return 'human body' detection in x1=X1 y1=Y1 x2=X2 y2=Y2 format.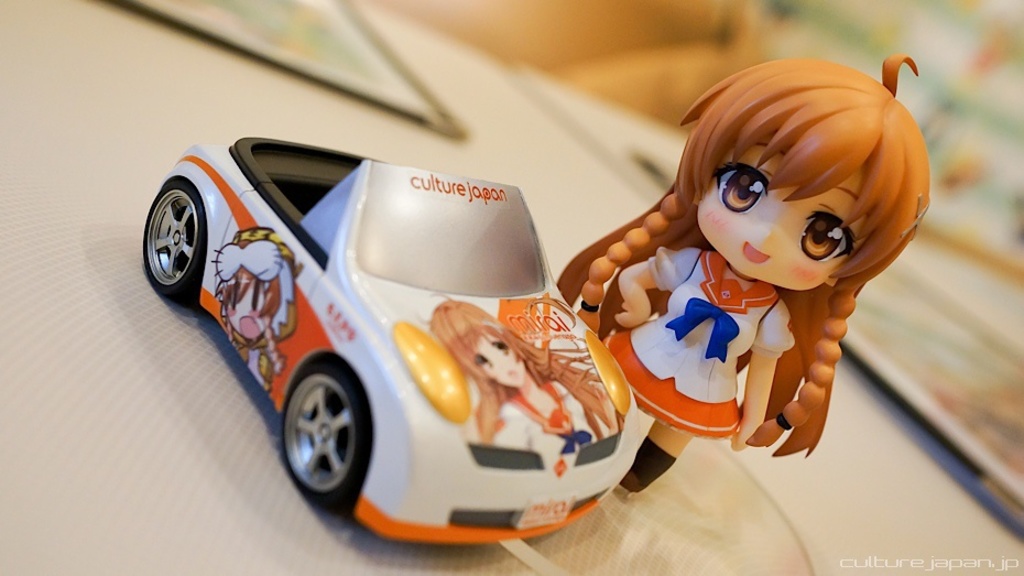
x1=505 y1=61 x2=920 y2=500.
